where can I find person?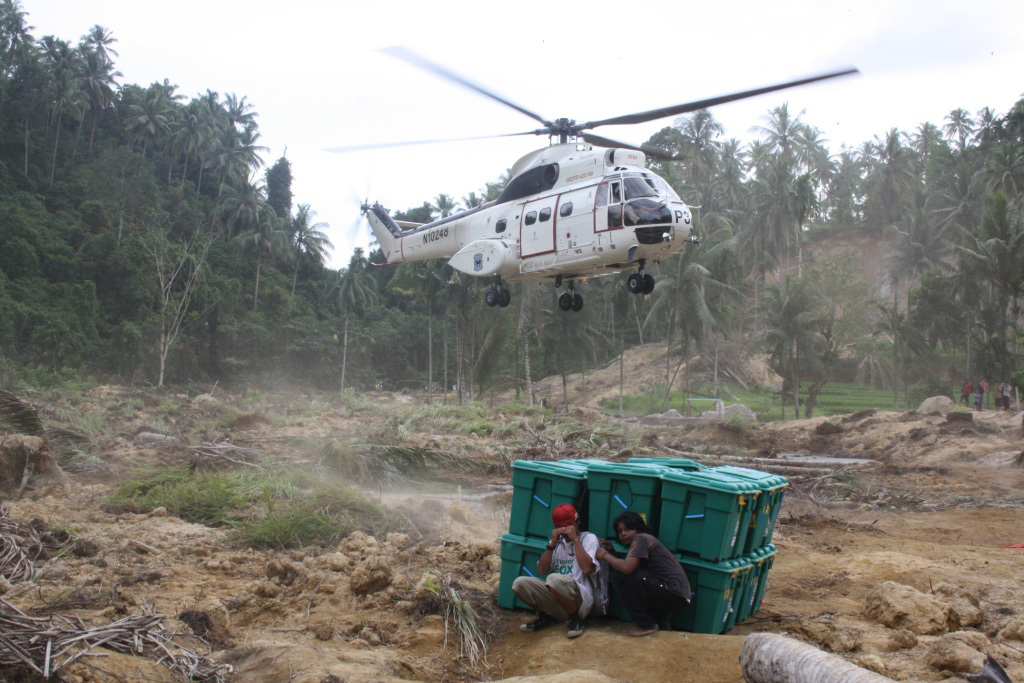
You can find it at [502, 498, 602, 645].
